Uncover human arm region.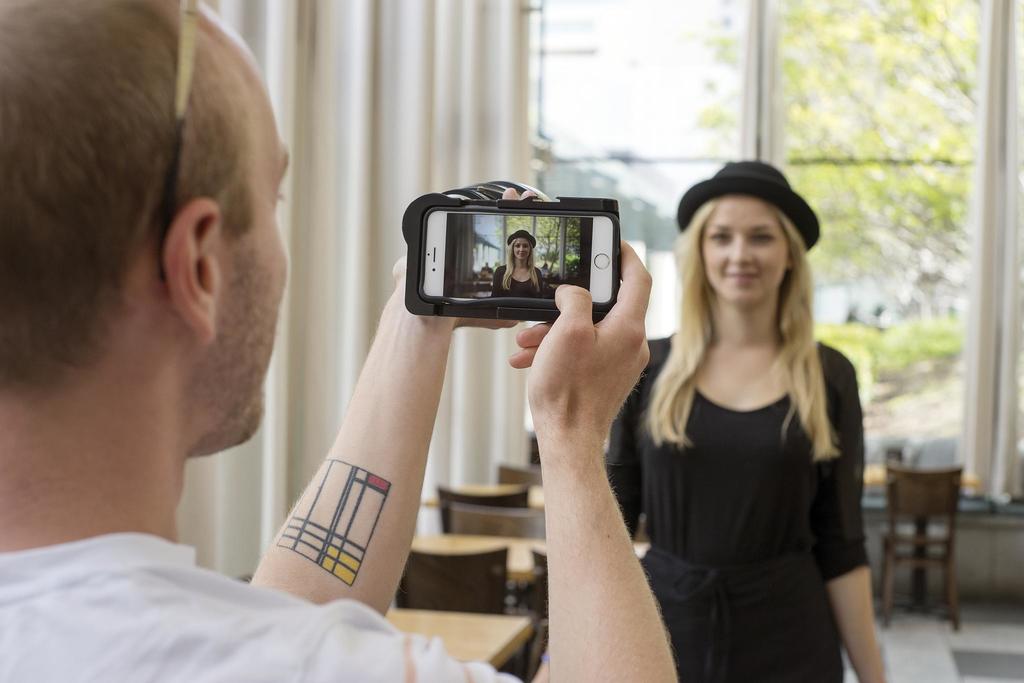
Uncovered: box(791, 350, 905, 682).
